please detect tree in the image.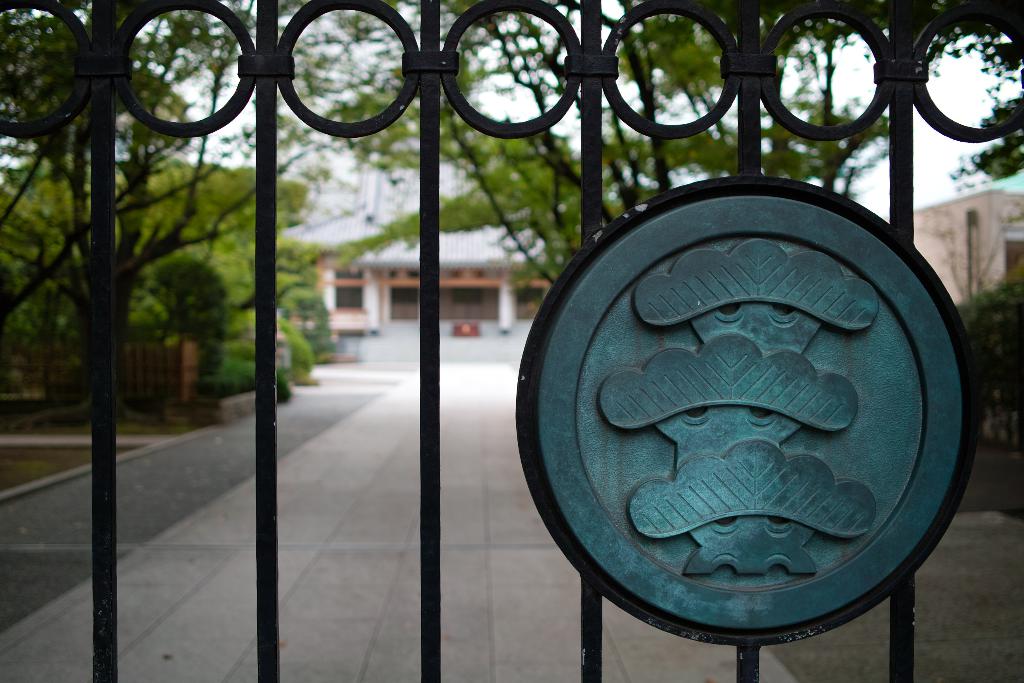
(x1=309, y1=1, x2=908, y2=285).
